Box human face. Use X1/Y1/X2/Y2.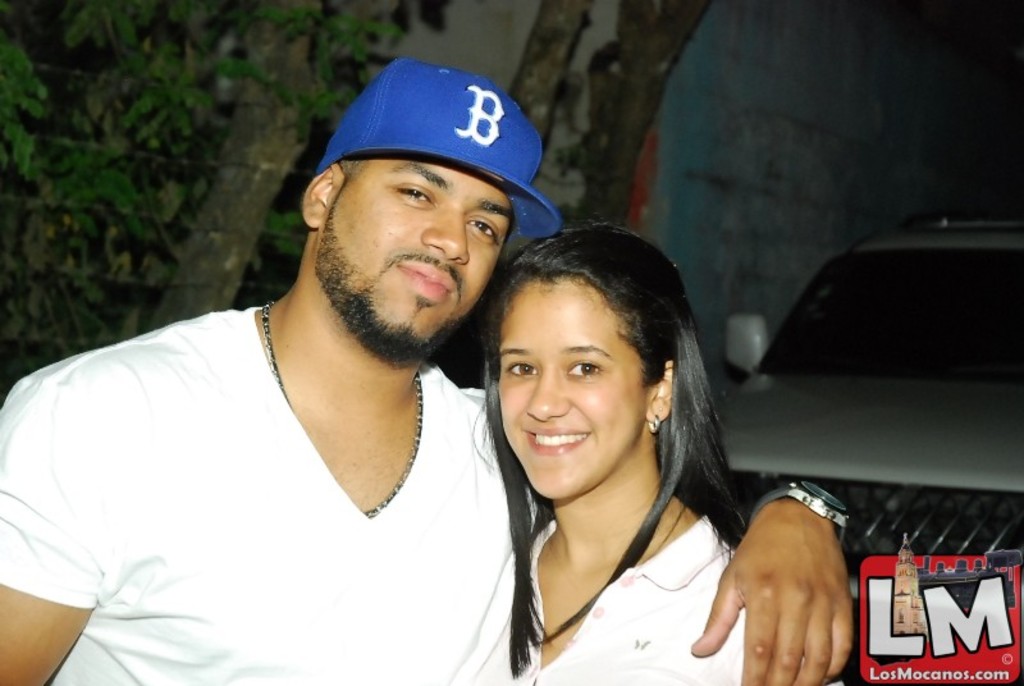
315/154/517/357.
